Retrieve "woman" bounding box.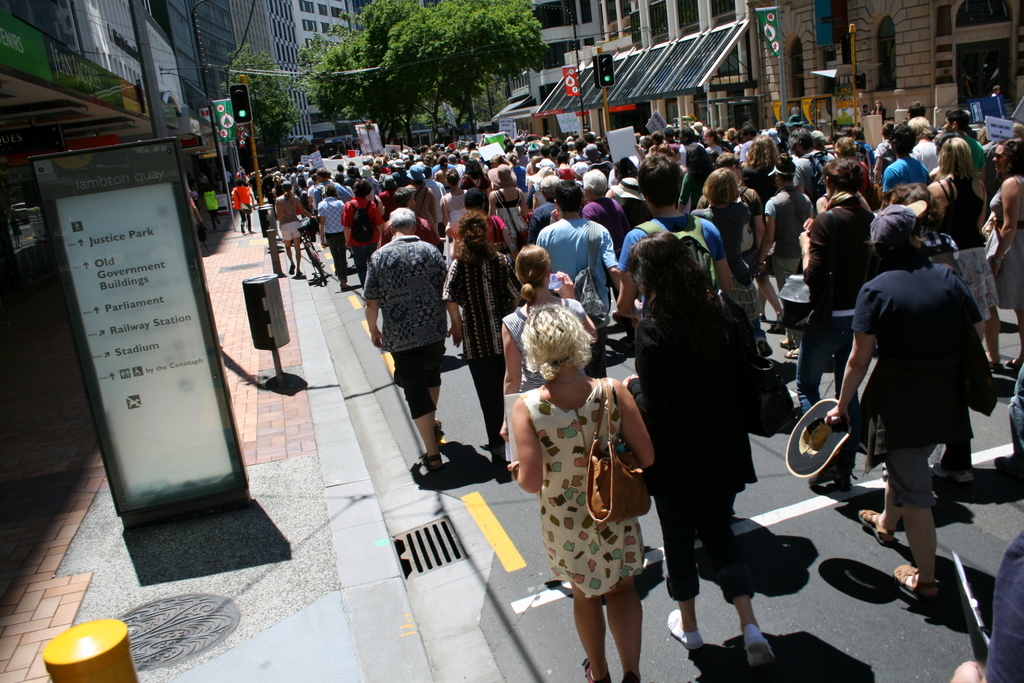
Bounding box: select_region(490, 162, 531, 248).
